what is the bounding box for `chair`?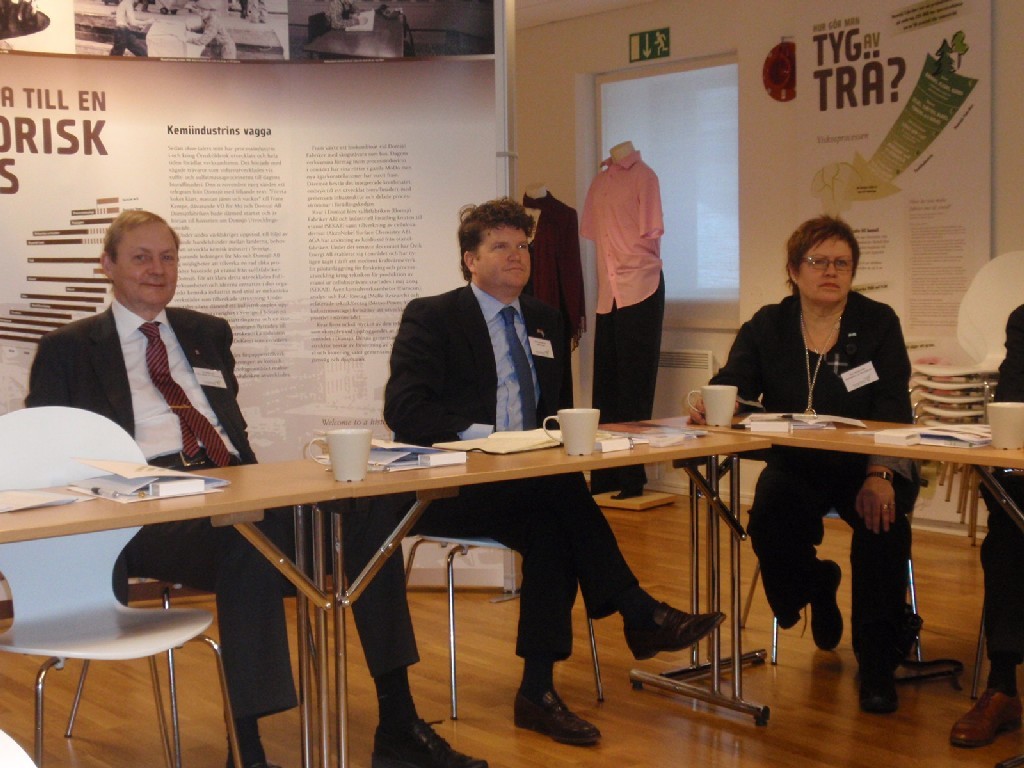
{"x1": 0, "y1": 408, "x2": 245, "y2": 767}.
